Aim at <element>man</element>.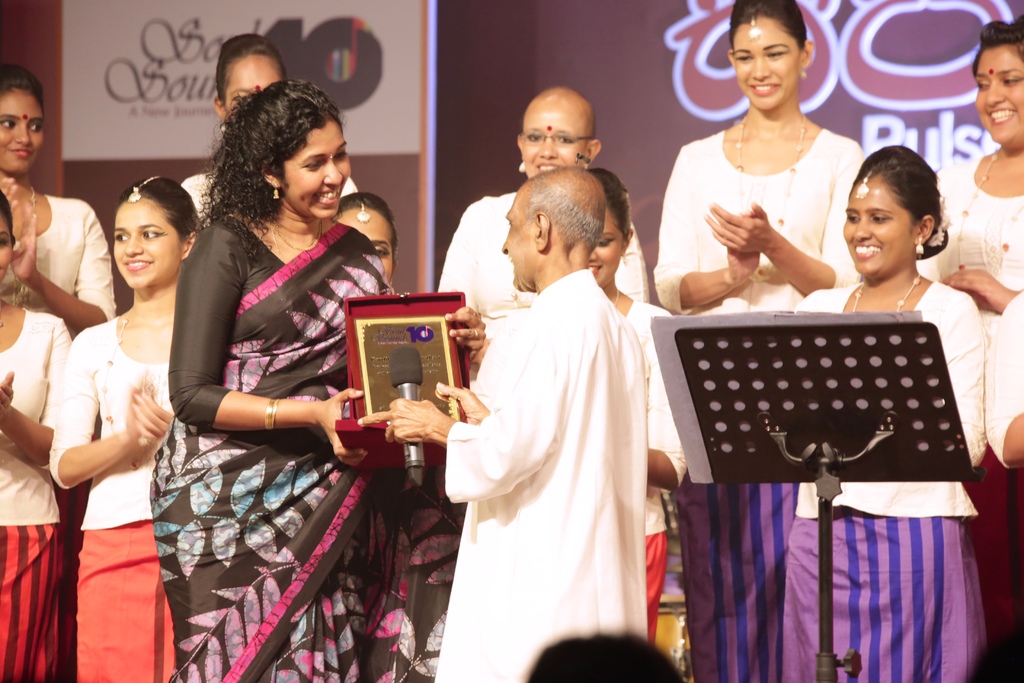
Aimed at x1=355 y1=162 x2=650 y2=682.
